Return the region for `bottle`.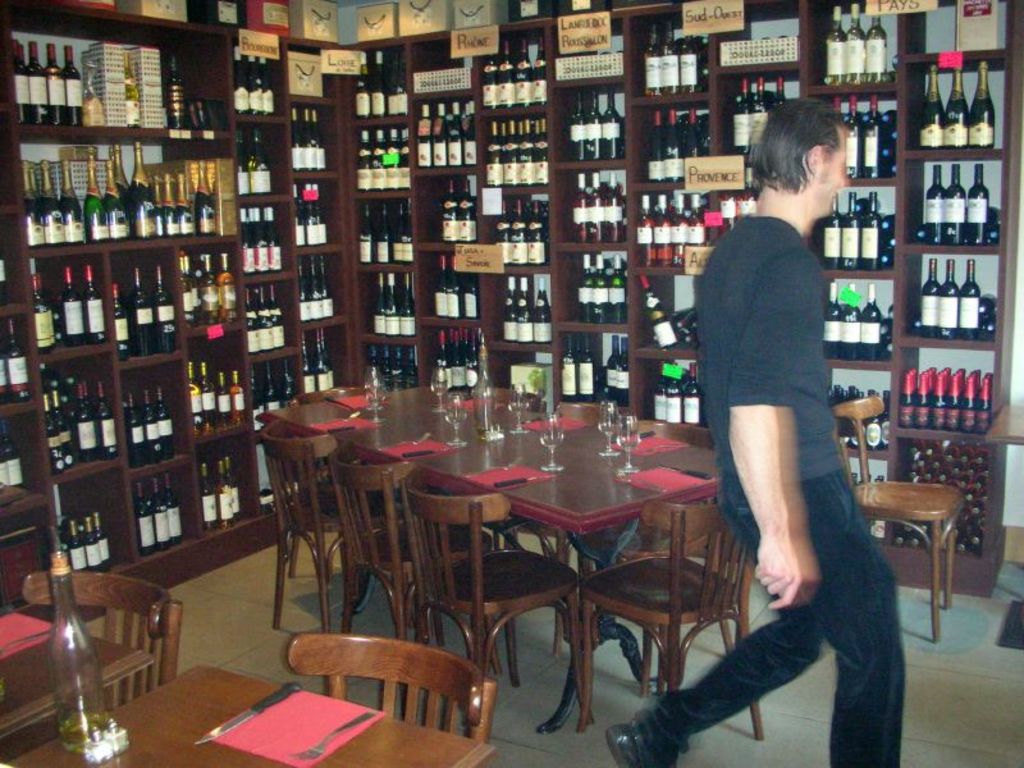
[x1=300, y1=195, x2=317, y2=251].
